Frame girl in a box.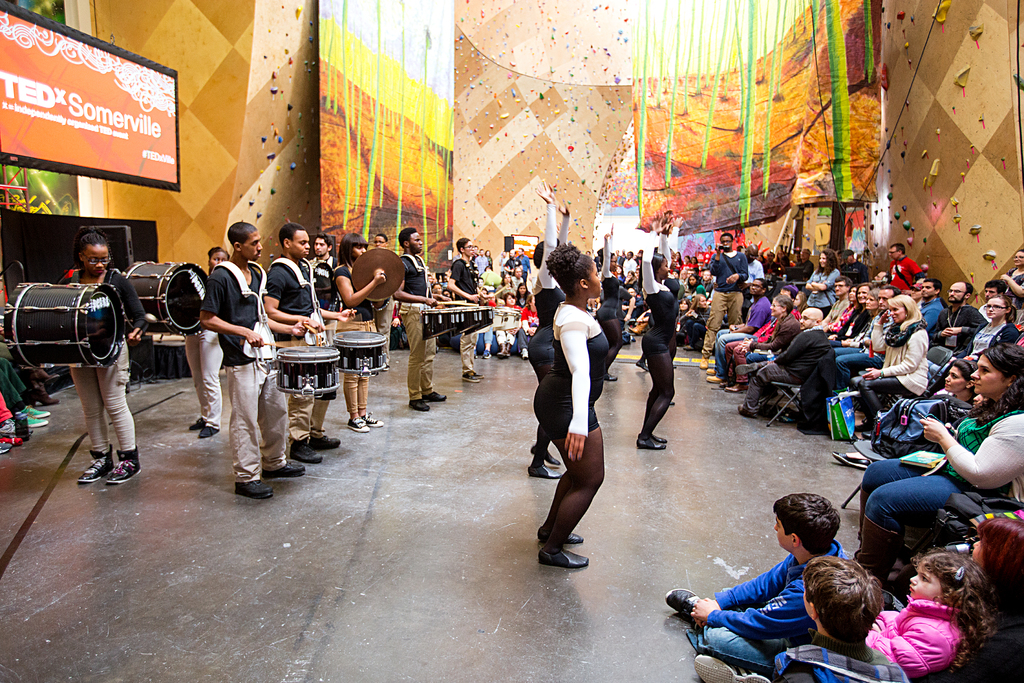
locate(598, 226, 623, 381).
